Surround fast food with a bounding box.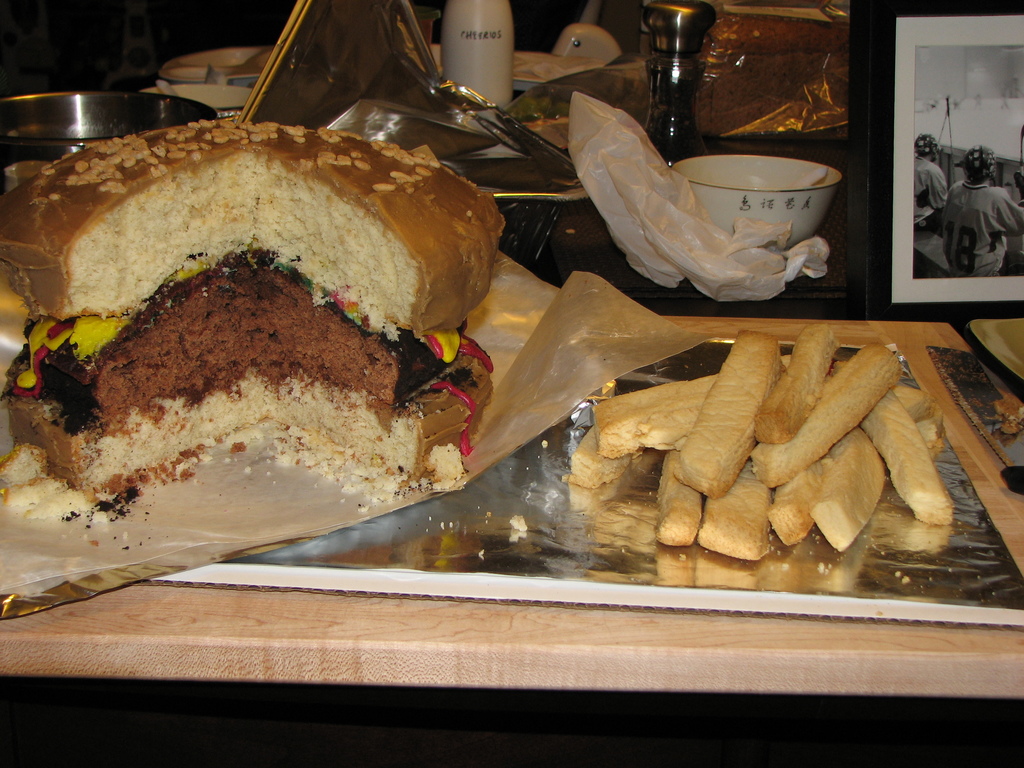
bbox=[859, 378, 943, 529].
